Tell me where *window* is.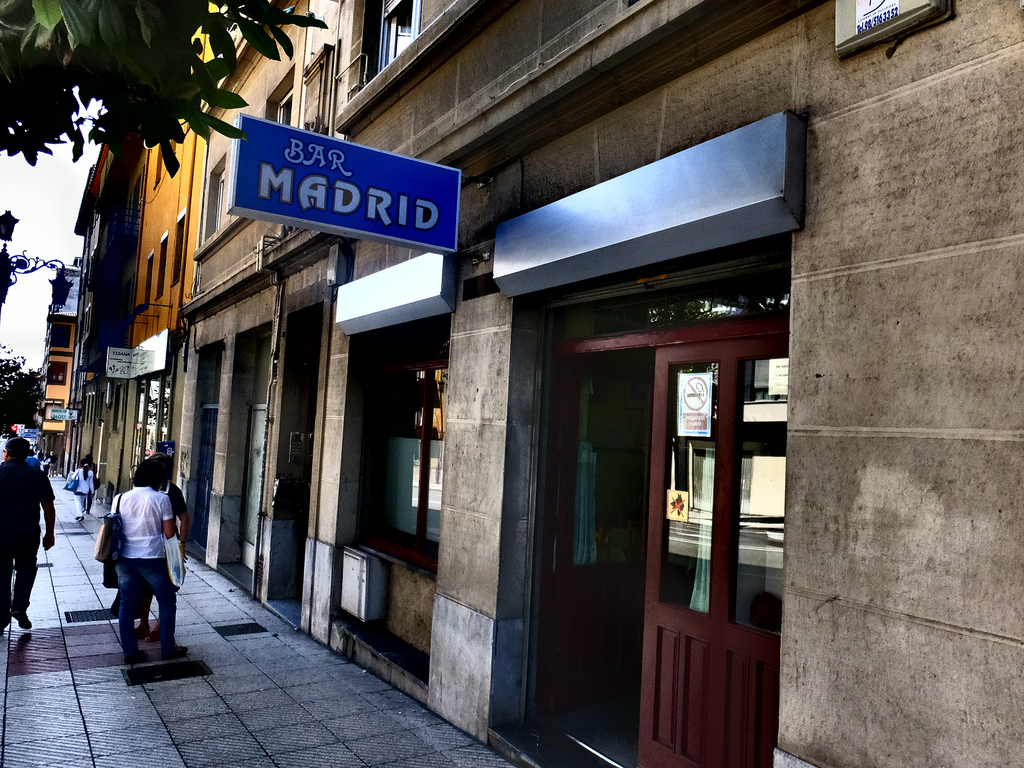
*window* is at locate(169, 209, 188, 287).
